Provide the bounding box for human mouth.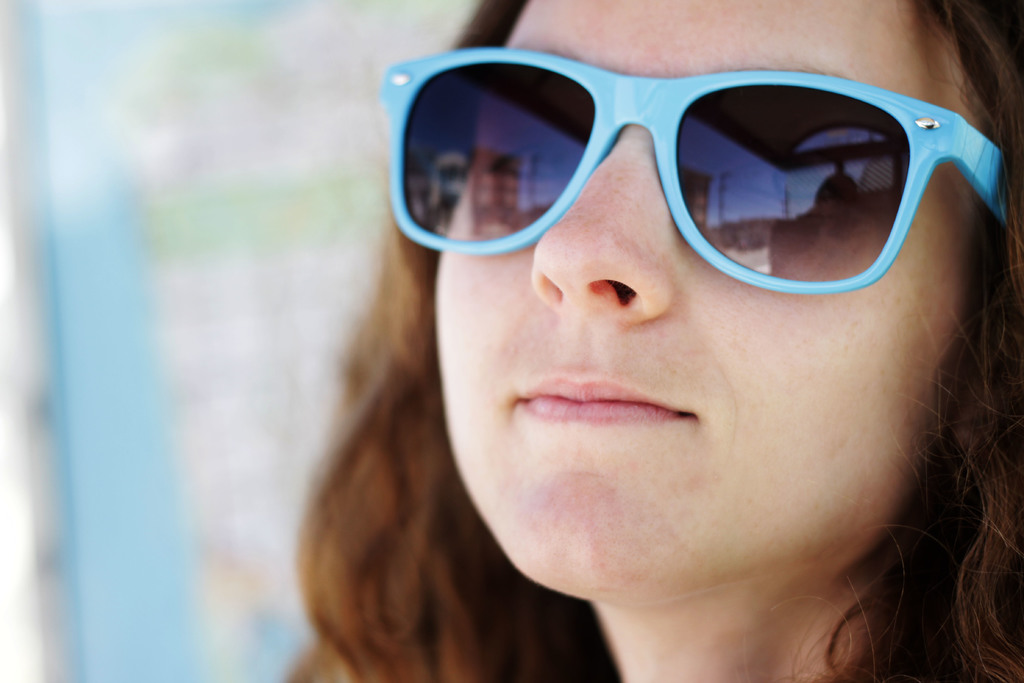
516, 375, 696, 424.
